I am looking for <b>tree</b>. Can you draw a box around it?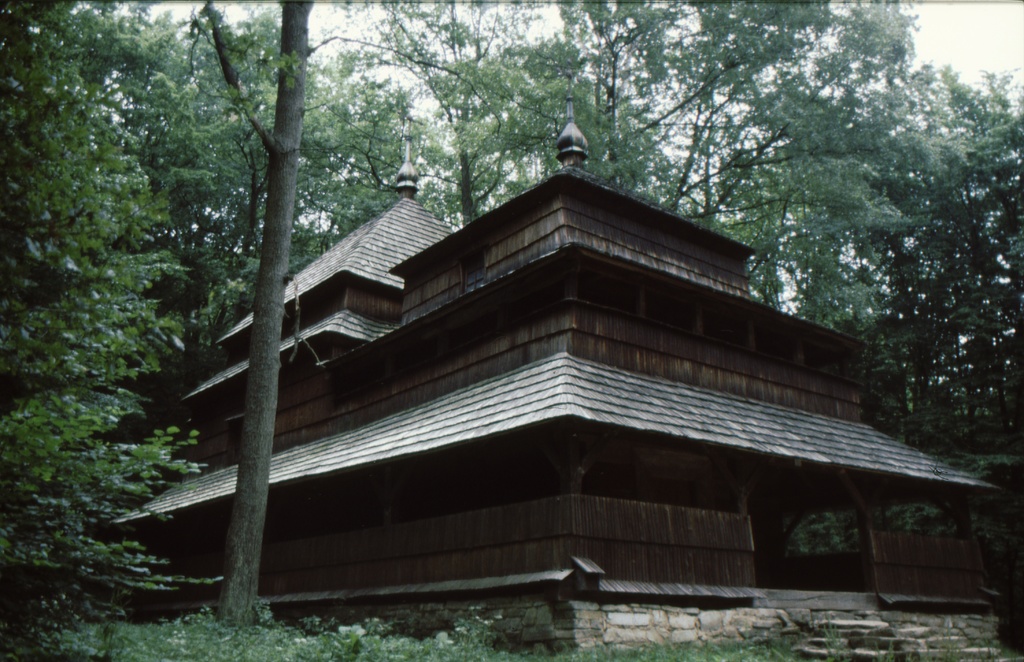
Sure, the bounding box is crop(197, 0, 398, 629).
